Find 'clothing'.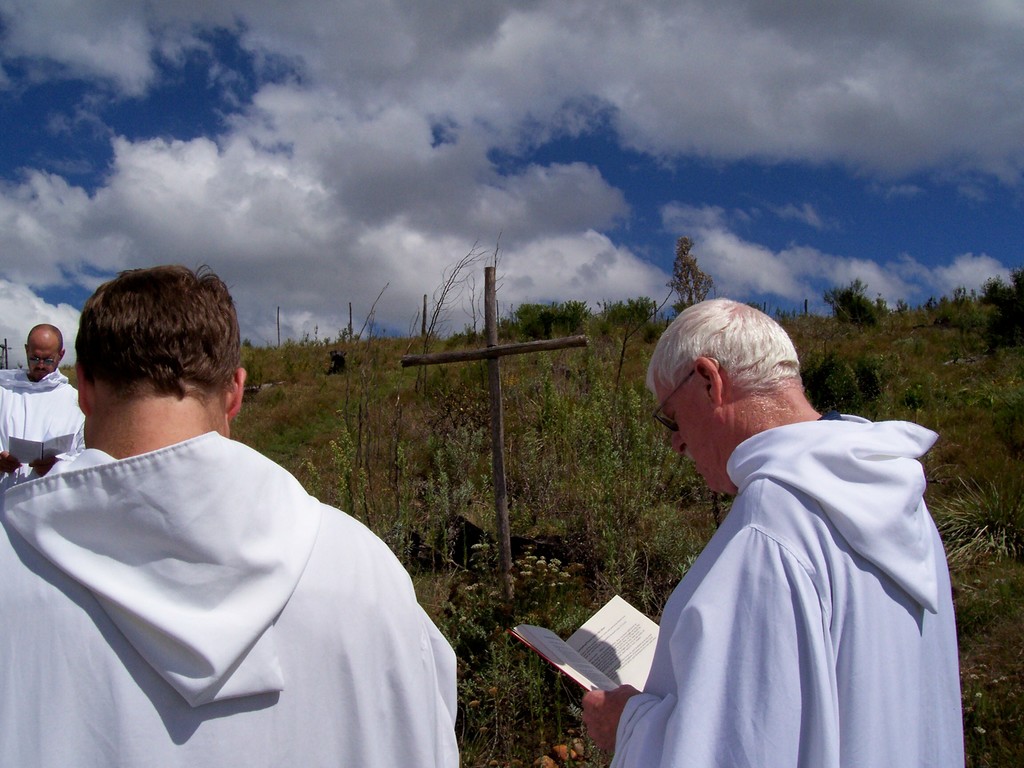
<bbox>605, 413, 969, 767</bbox>.
